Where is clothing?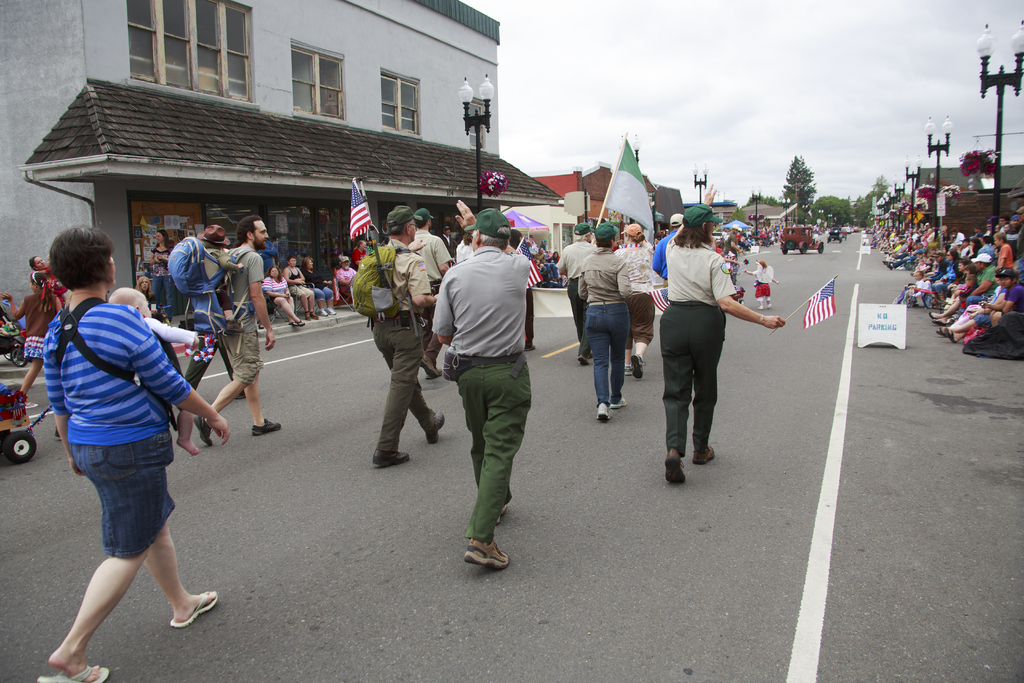
Rect(958, 264, 995, 302).
